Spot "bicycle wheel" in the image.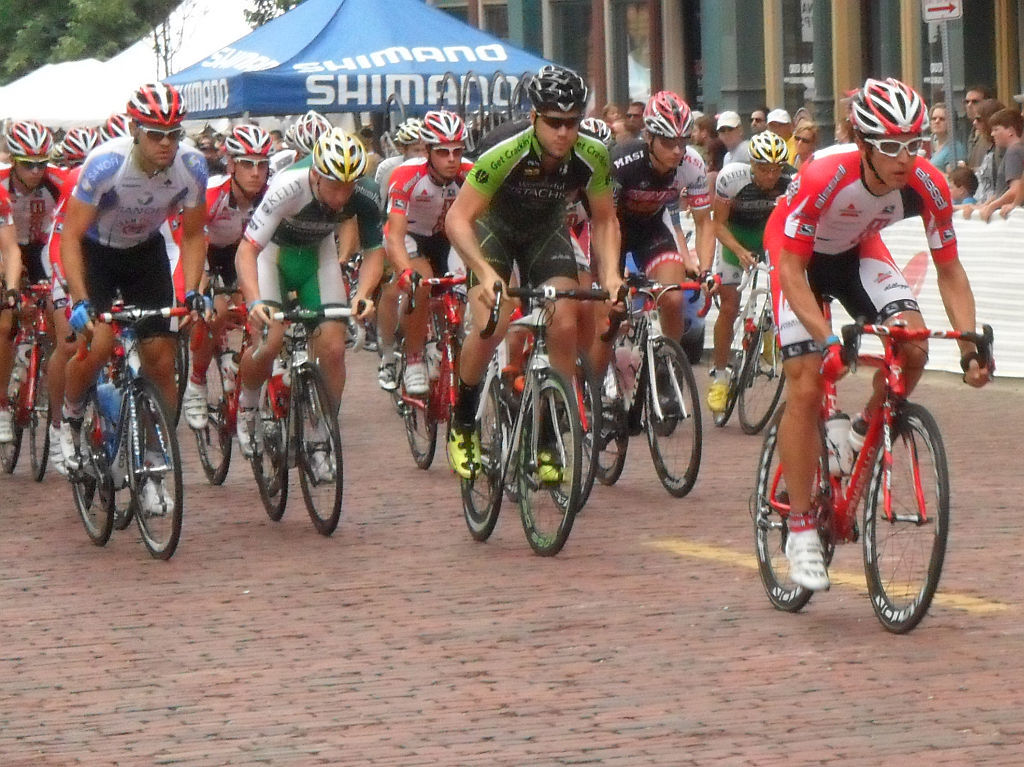
"bicycle wheel" found at 117,369,183,558.
